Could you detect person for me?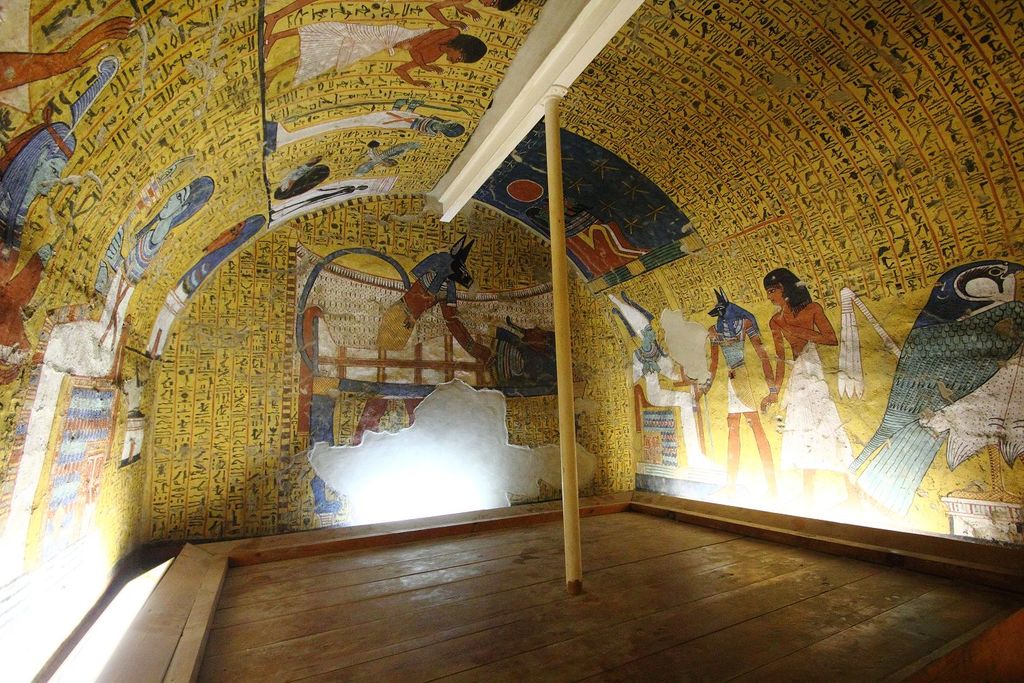
Detection result: Rect(264, 21, 487, 90).
